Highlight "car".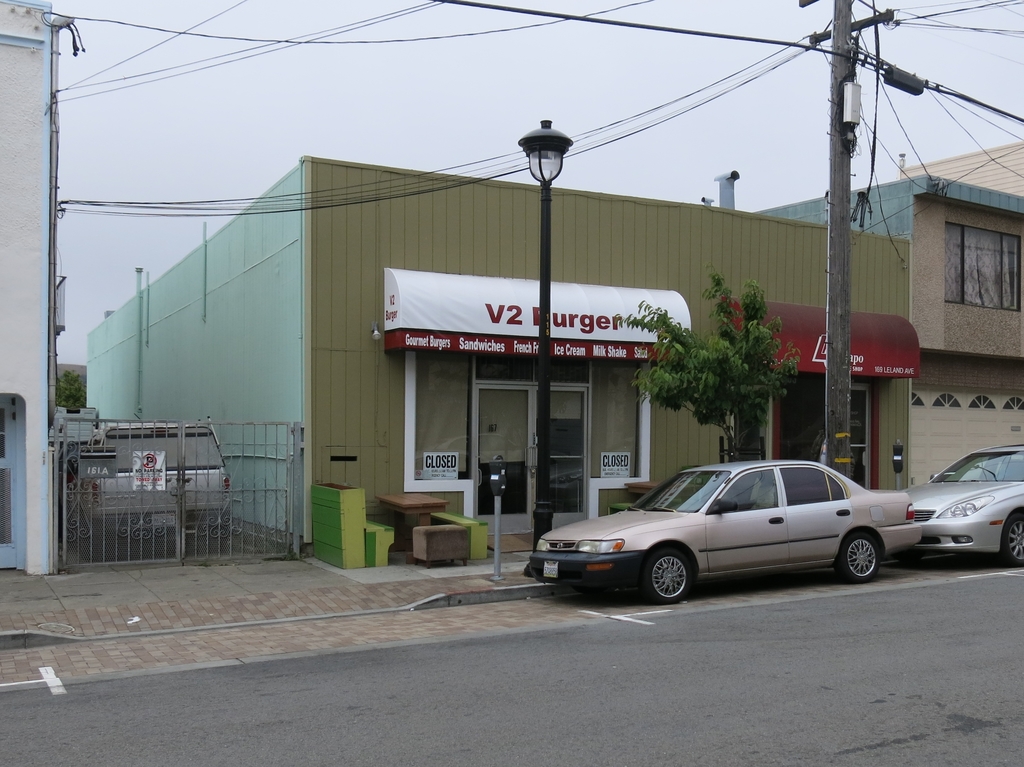
Highlighted region: region(902, 443, 1023, 561).
